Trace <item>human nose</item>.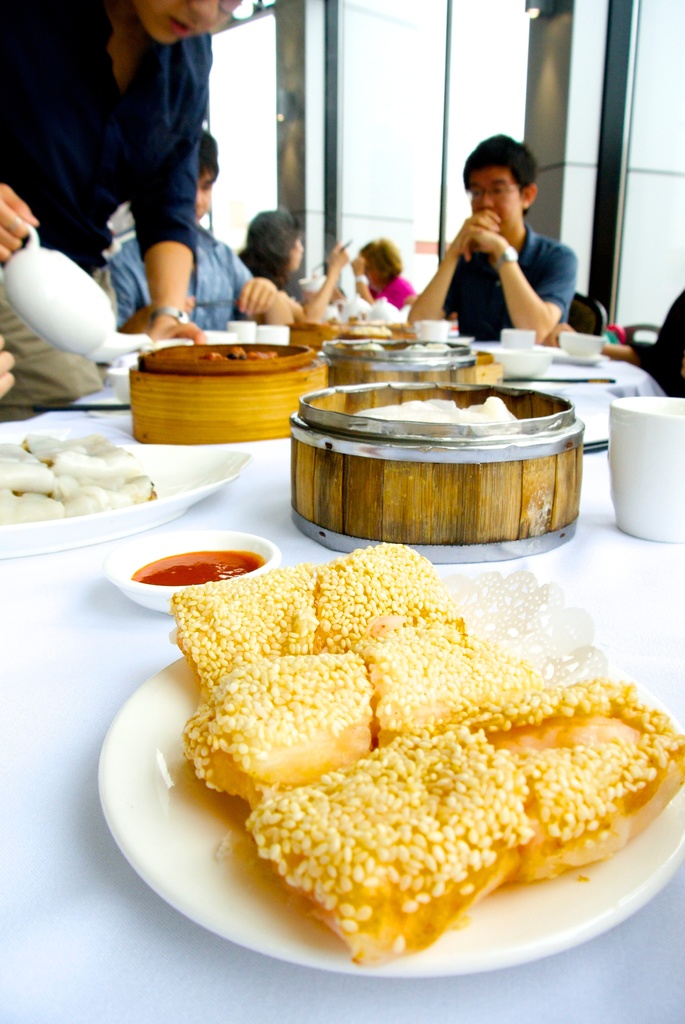
Traced to 192, 0, 220, 25.
